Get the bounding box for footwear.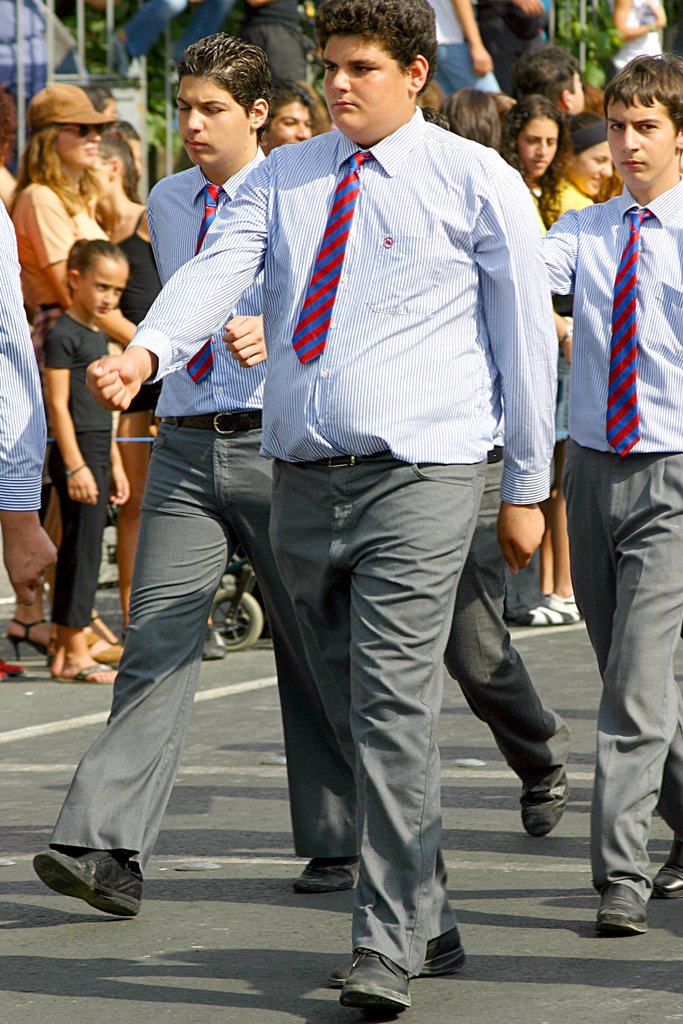
Rect(292, 855, 356, 890).
